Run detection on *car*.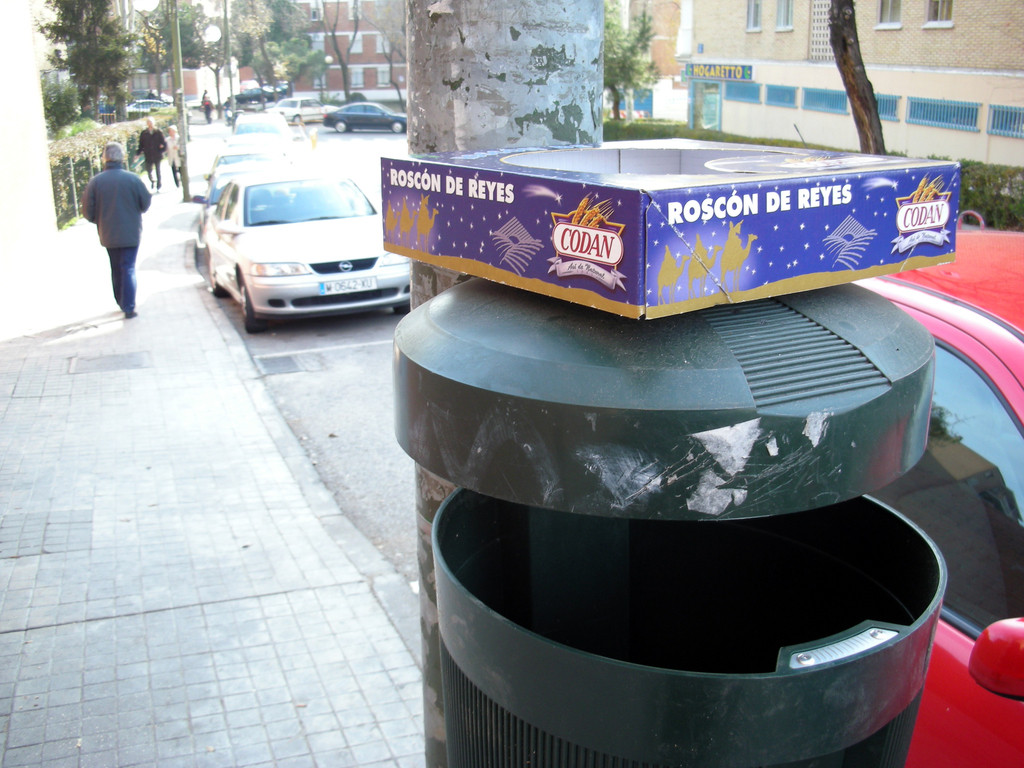
Result: bbox(849, 209, 1023, 767).
